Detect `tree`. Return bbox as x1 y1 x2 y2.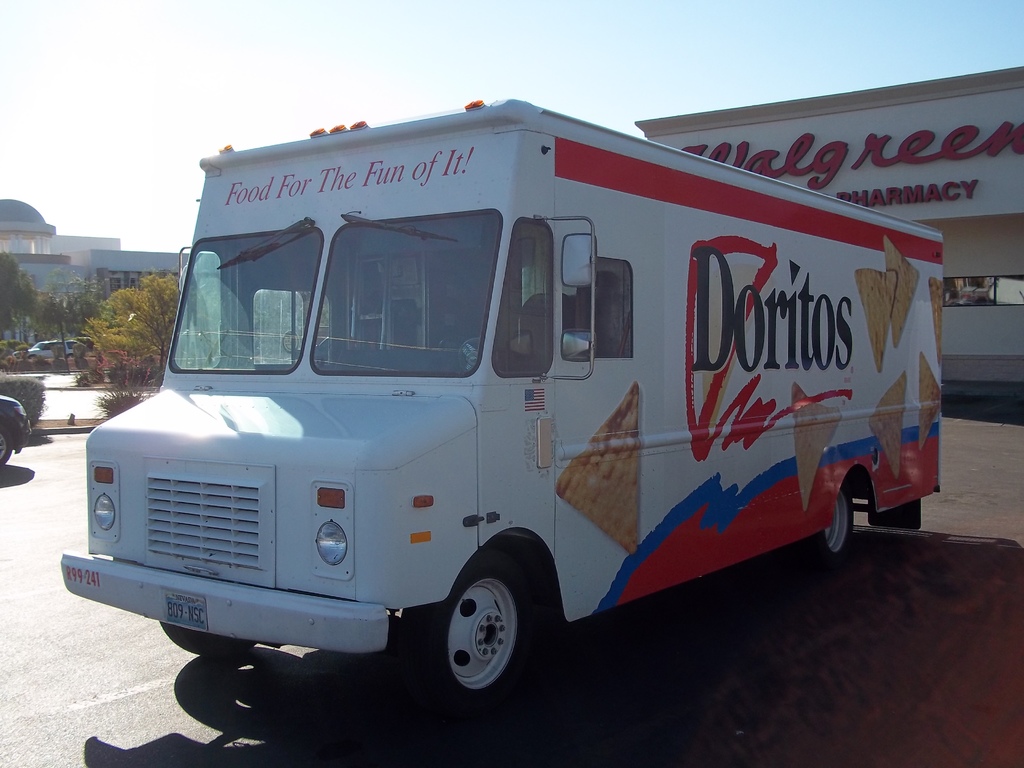
0 247 71 353.
